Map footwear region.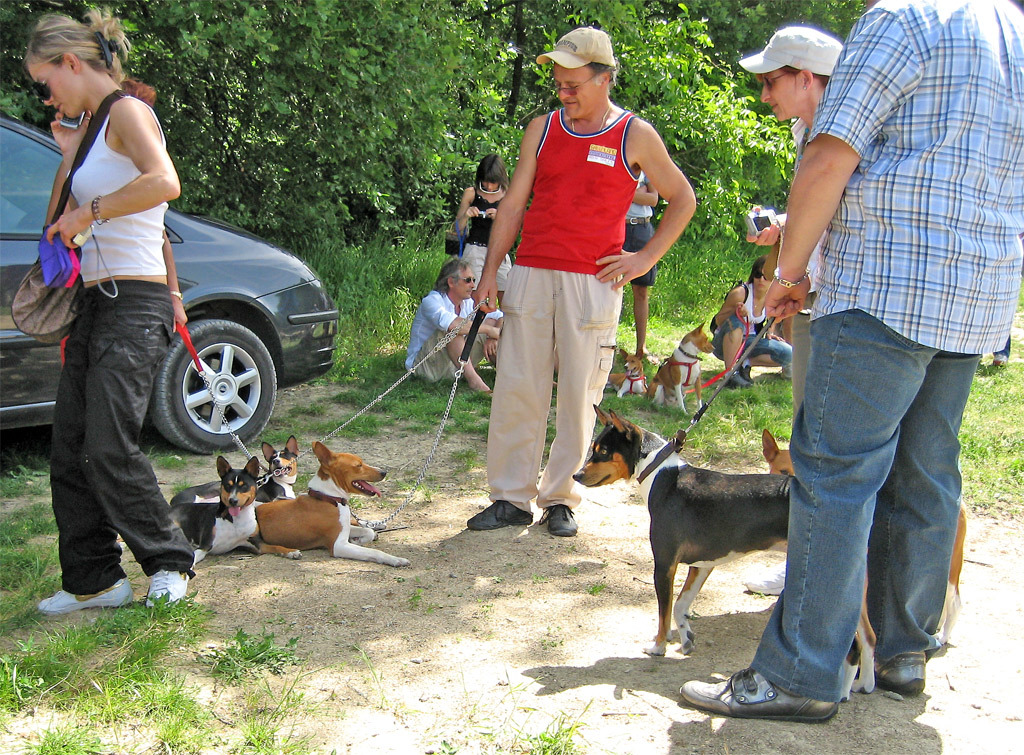
Mapped to [725, 371, 754, 391].
